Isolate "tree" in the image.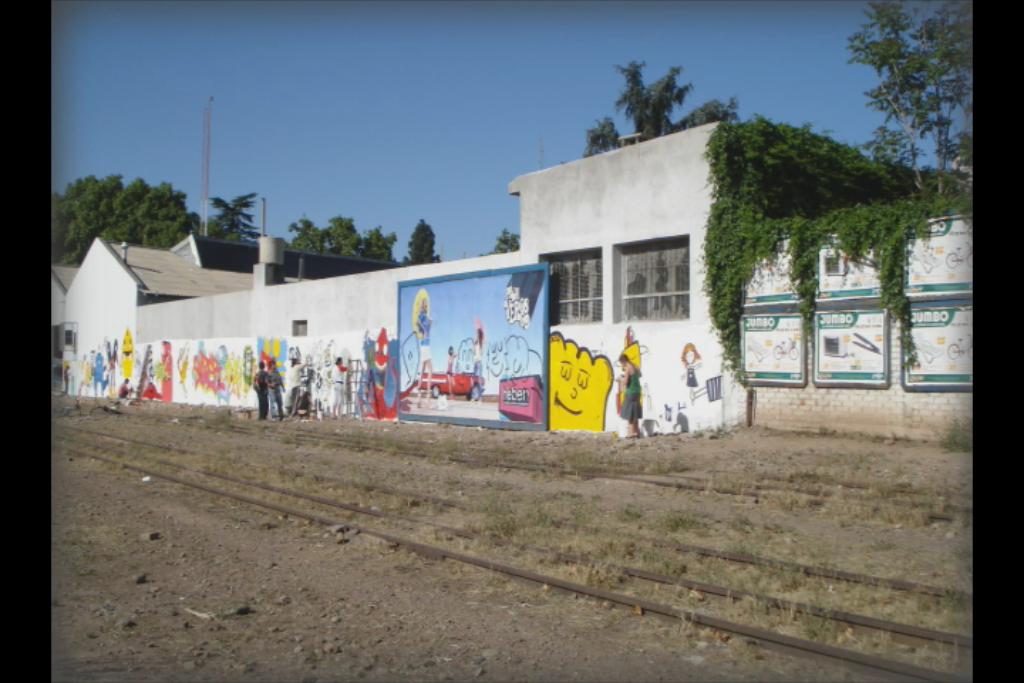
Isolated region: bbox=[614, 55, 694, 138].
